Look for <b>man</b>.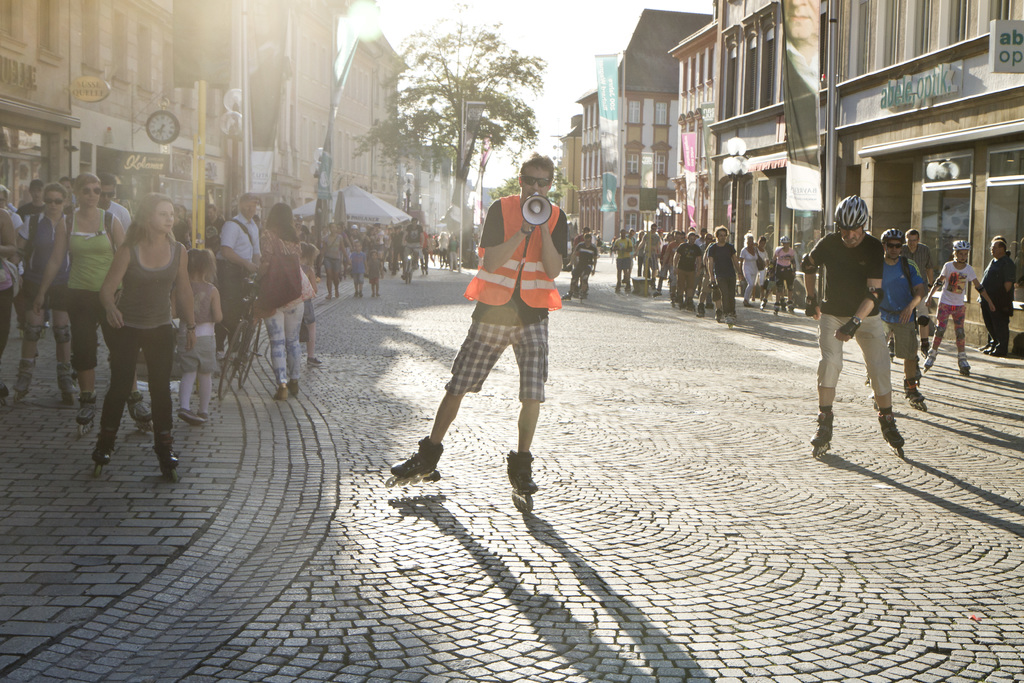
Found: {"x1": 426, "y1": 160, "x2": 582, "y2": 507}.
